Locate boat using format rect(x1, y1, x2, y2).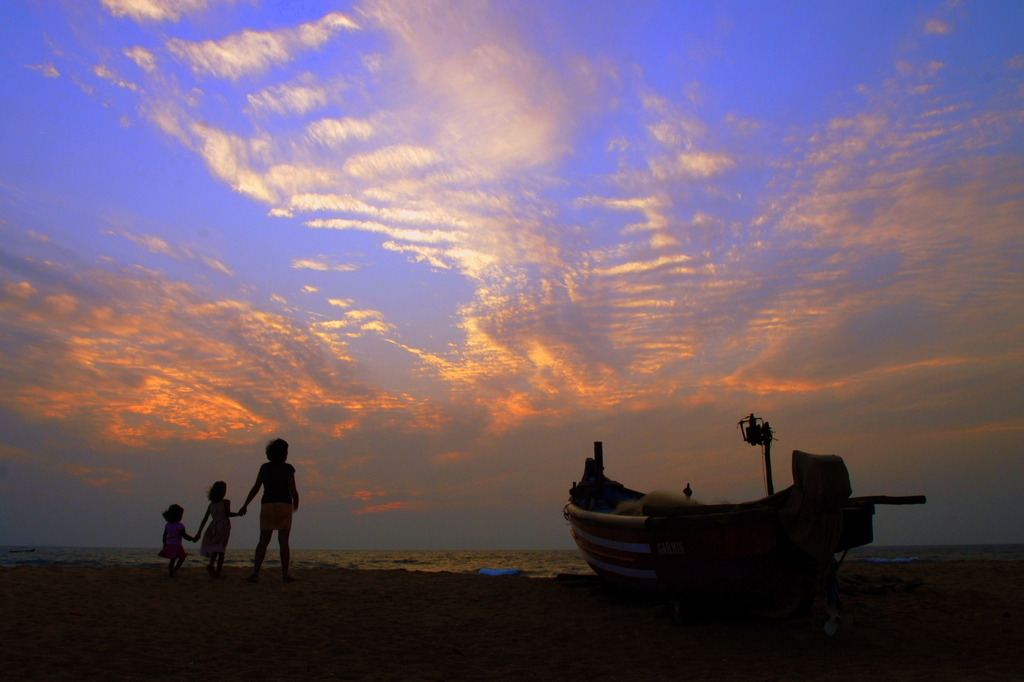
rect(555, 419, 888, 617).
